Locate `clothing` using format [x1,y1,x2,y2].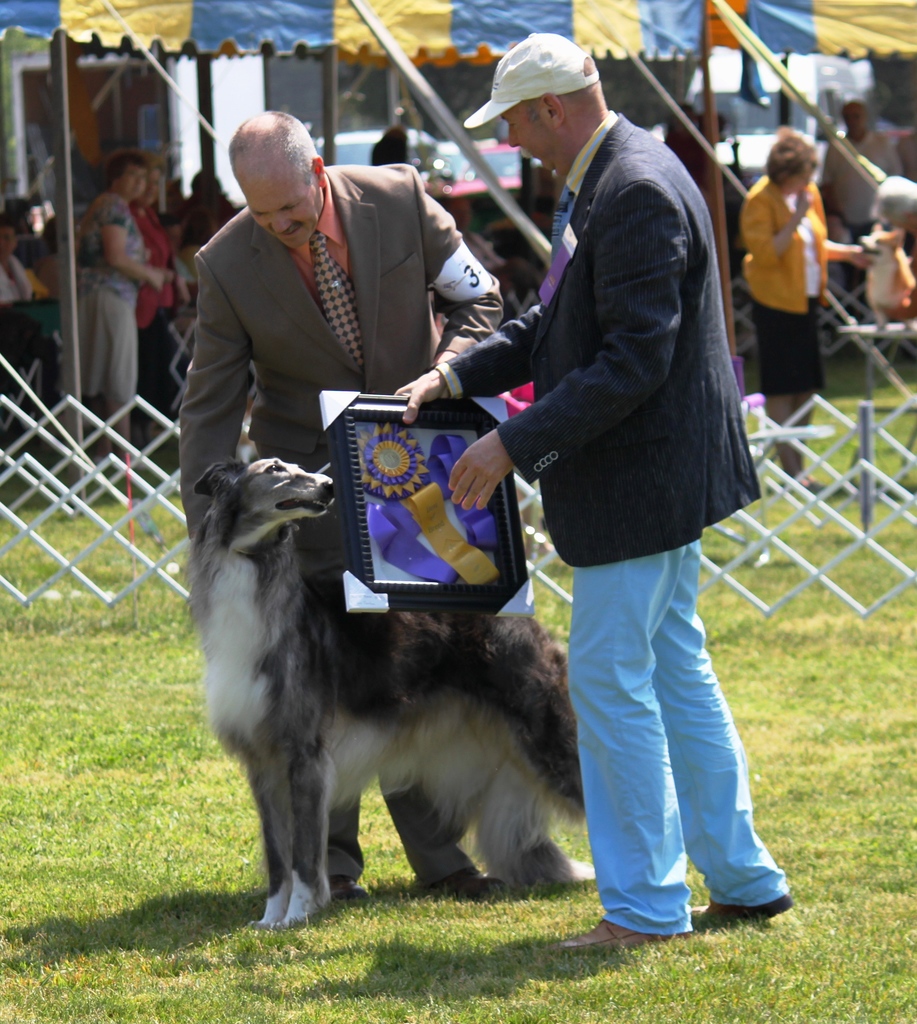
[188,166,499,582].
